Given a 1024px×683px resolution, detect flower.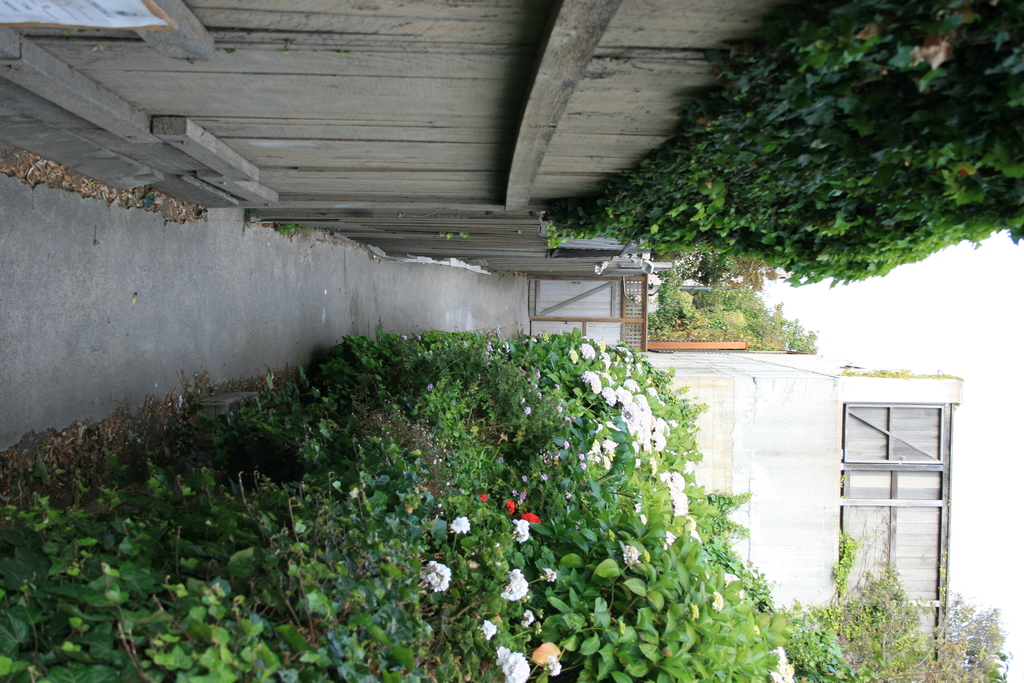
447,516,470,532.
